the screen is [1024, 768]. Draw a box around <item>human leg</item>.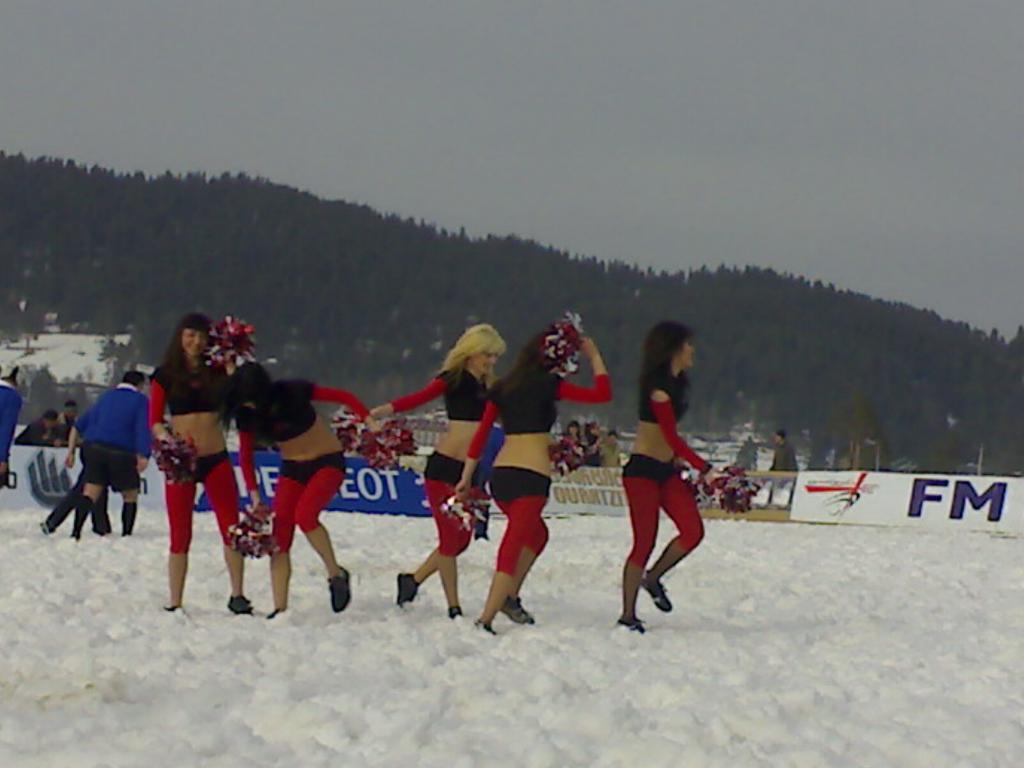
[476, 475, 546, 637].
